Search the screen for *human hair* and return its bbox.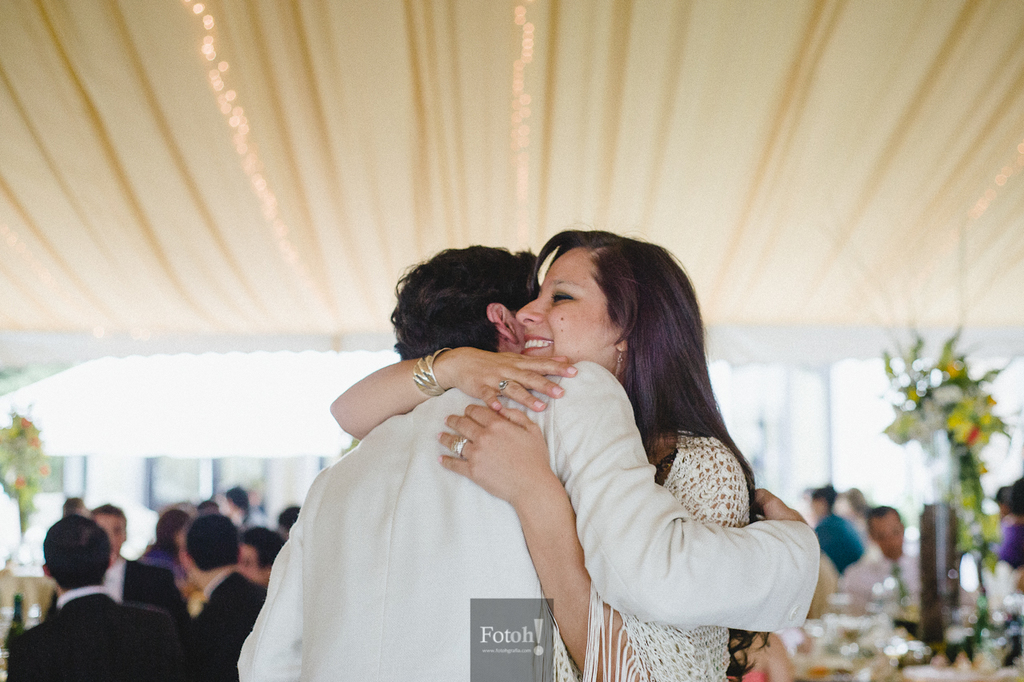
Found: BBox(384, 238, 530, 392).
